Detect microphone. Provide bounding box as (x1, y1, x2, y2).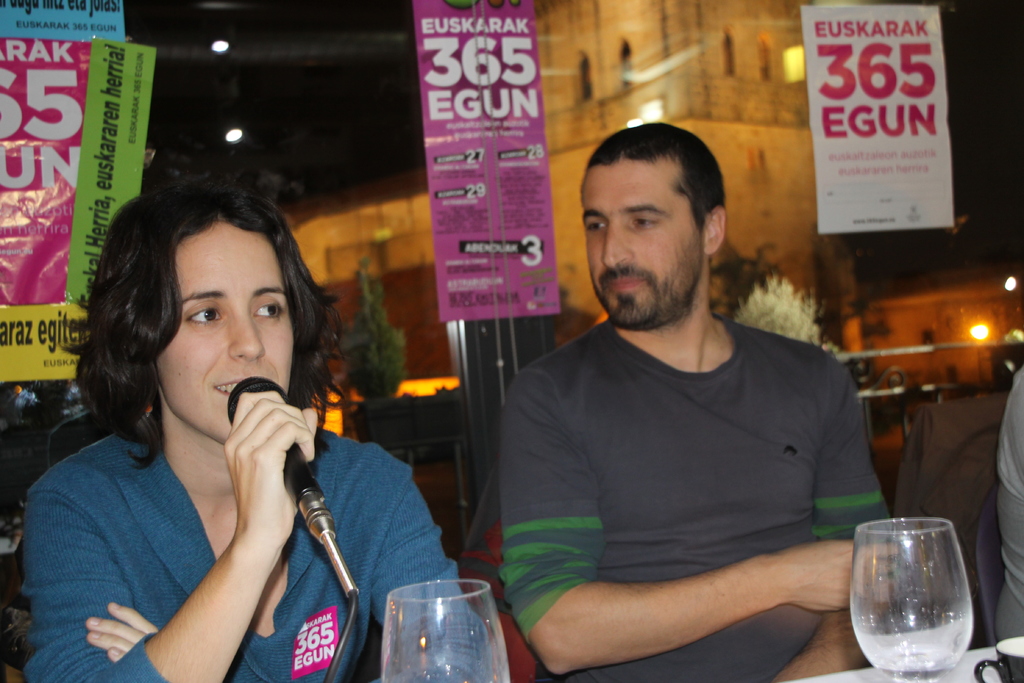
(225, 374, 321, 509).
